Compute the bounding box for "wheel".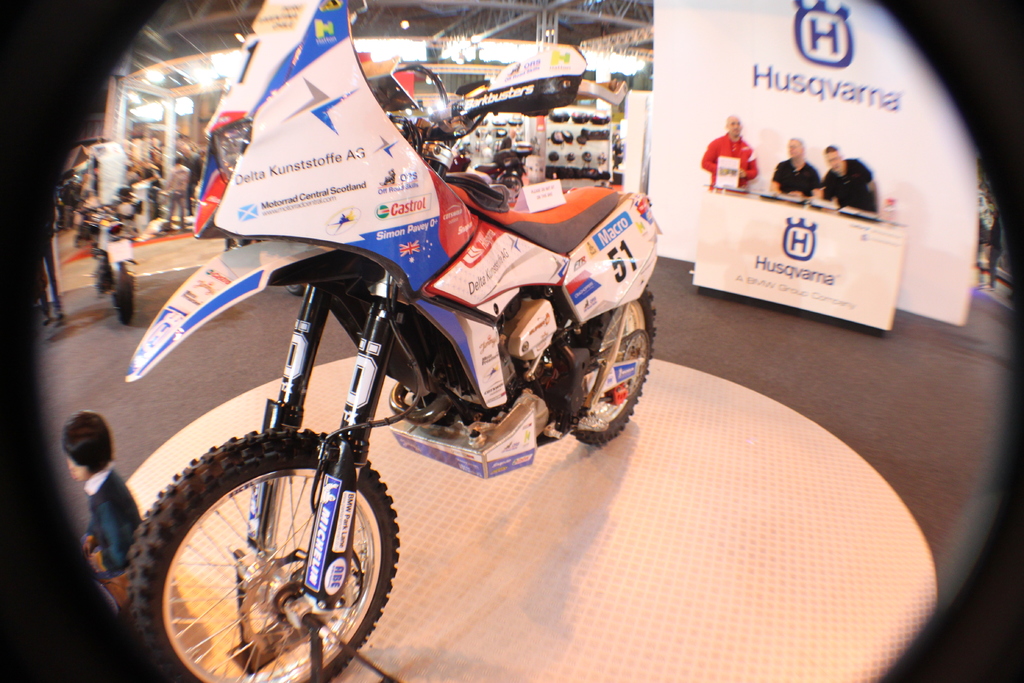
bbox=(121, 437, 408, 682).
